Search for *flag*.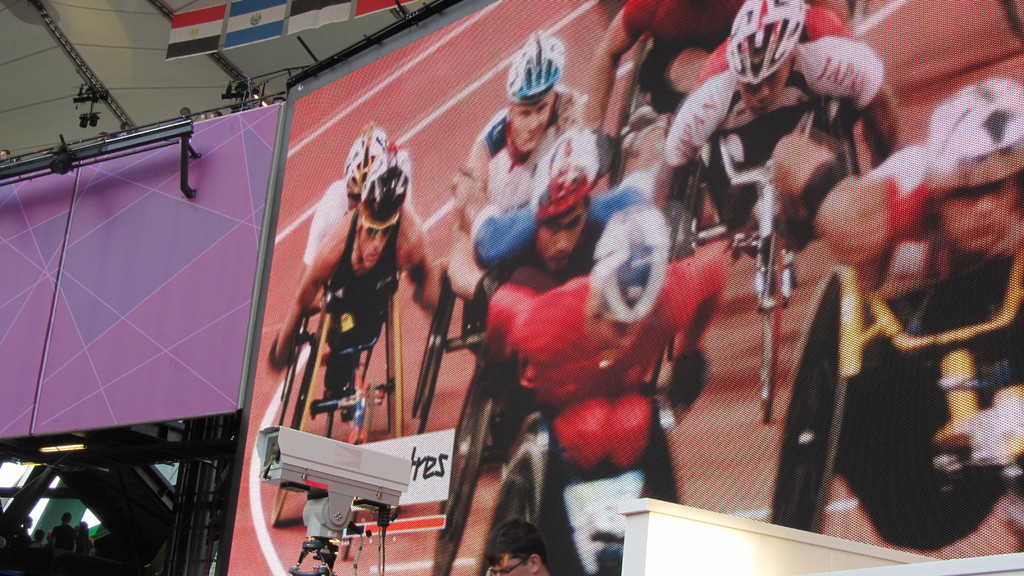
Found at select_region(164, 0, 224, 62).
